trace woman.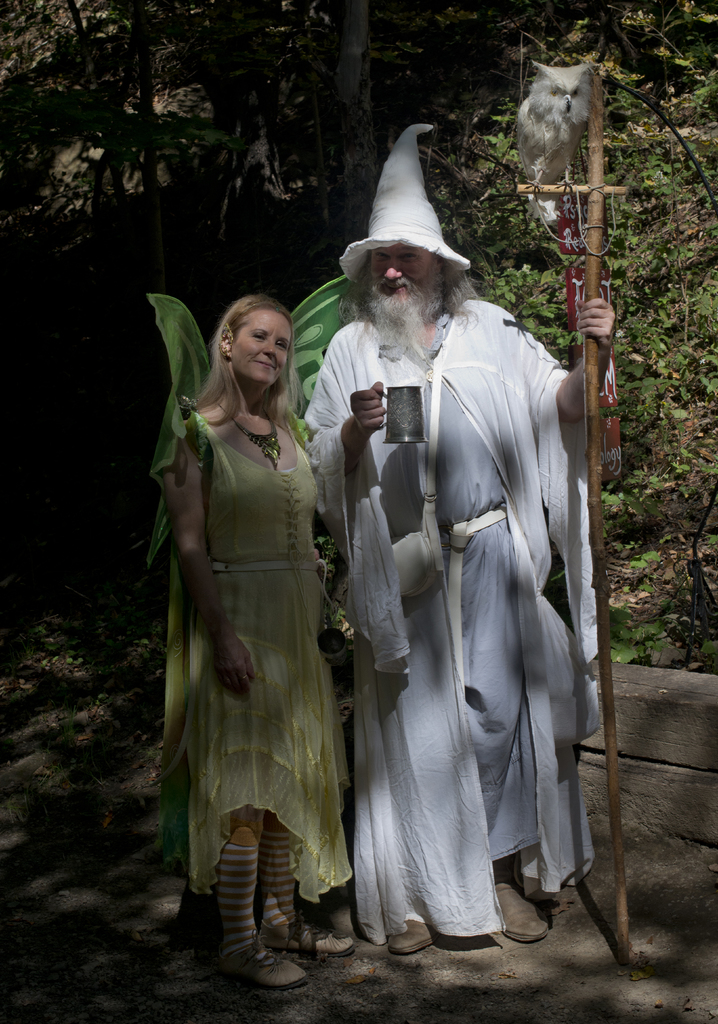
Traced to bbox=(162, 292, 363, 988).
